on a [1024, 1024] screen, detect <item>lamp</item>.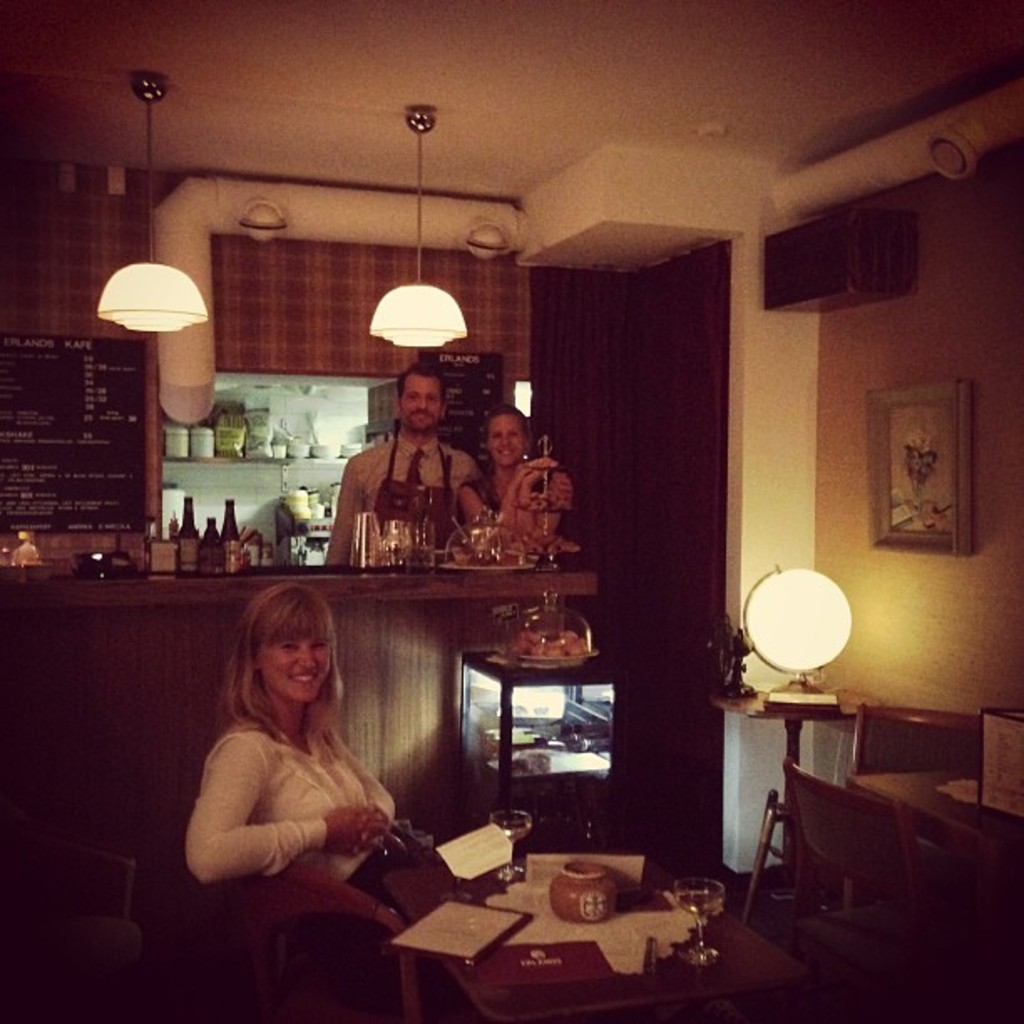
Rect(370, 109, 470, 350).
